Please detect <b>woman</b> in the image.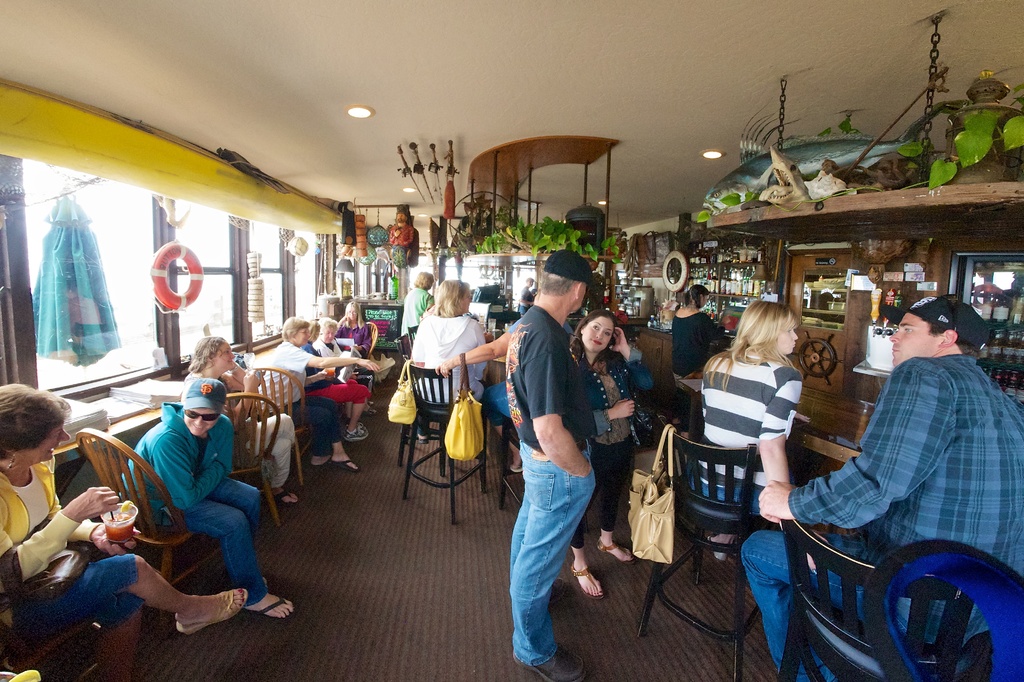
{"x1": 407, "y1": 278, "x2": 487, "y2": 418}.
